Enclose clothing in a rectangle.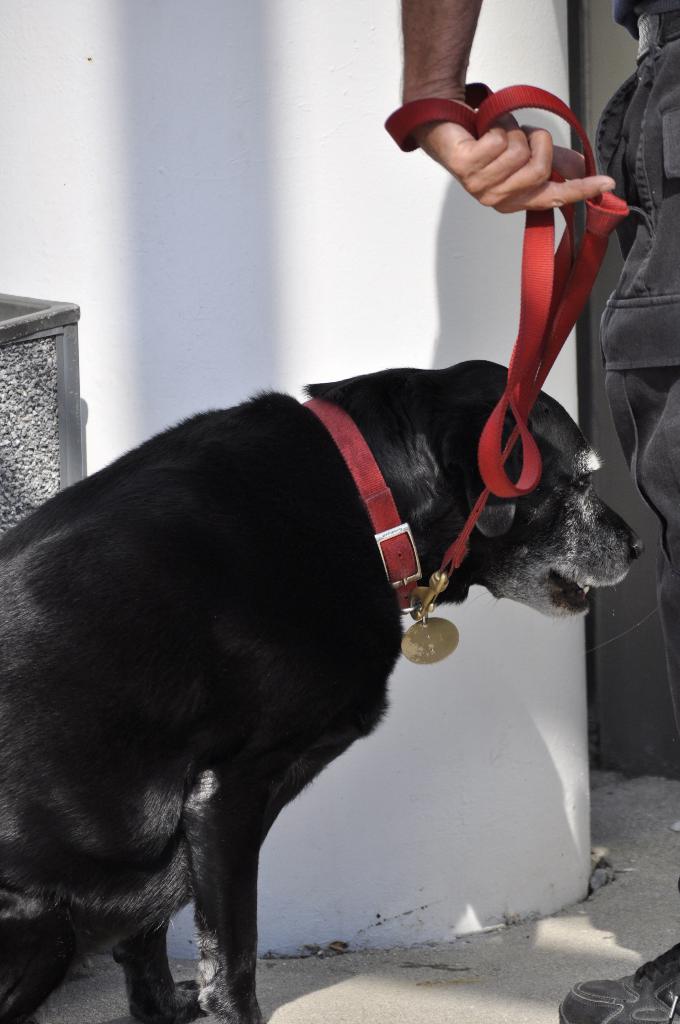
box(595, 20, 679, 694).
